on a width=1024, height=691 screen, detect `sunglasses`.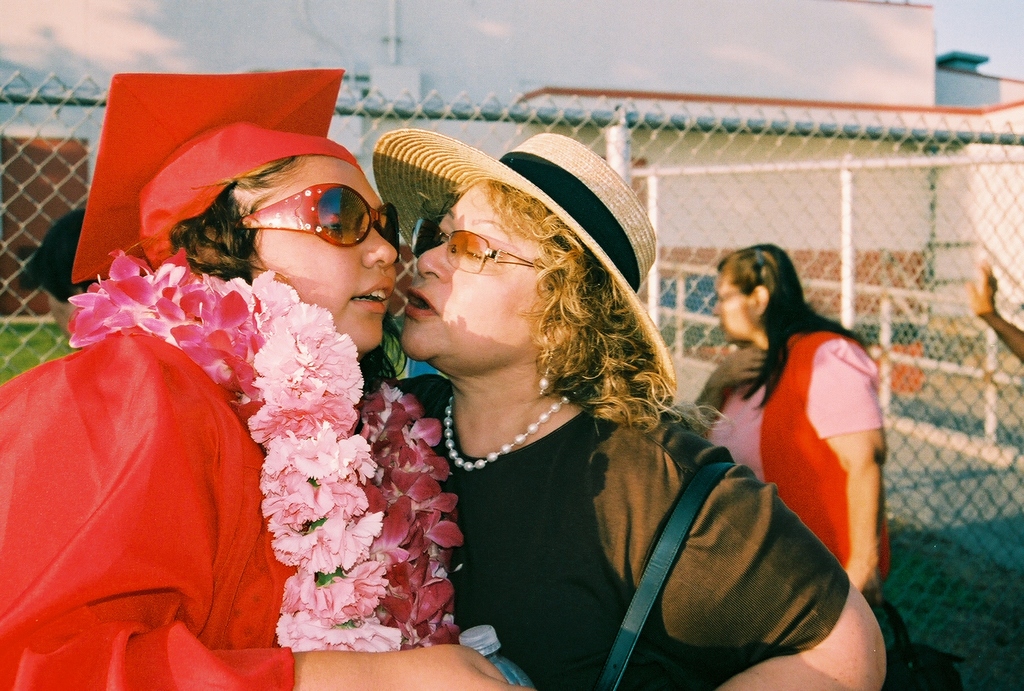
<bbox>417, 215, 540, 271</bbox>.
